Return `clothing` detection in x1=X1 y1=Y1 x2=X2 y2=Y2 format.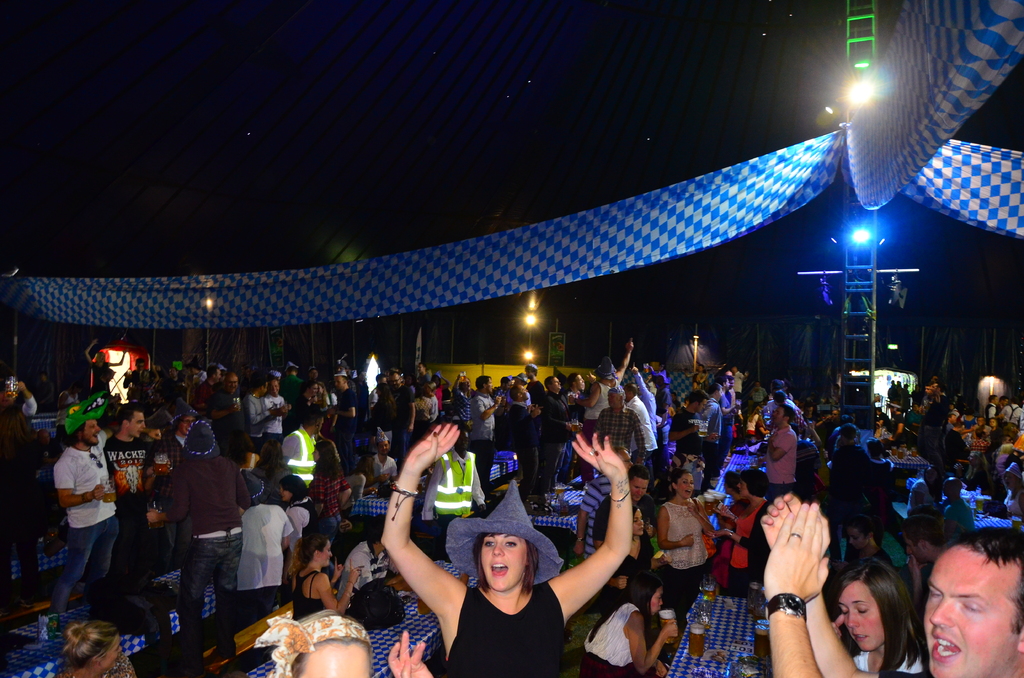
x1=723 y1=390 x2=731 y2=447.
